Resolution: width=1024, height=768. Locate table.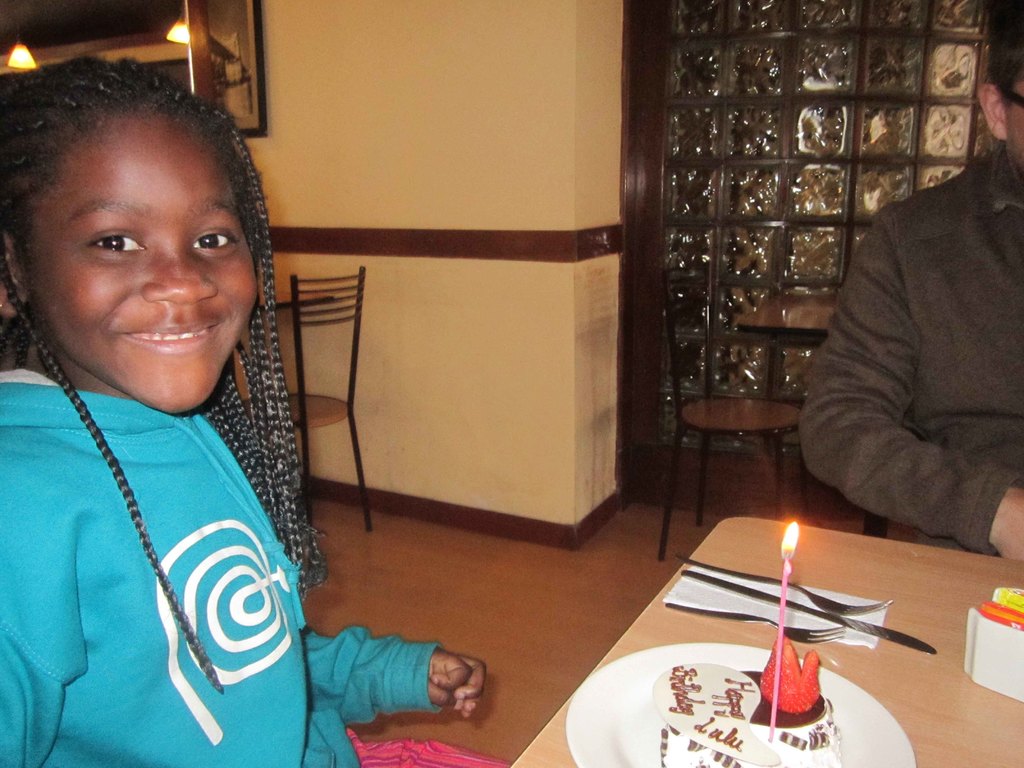
bbox=(445, 496, 994, 767).
